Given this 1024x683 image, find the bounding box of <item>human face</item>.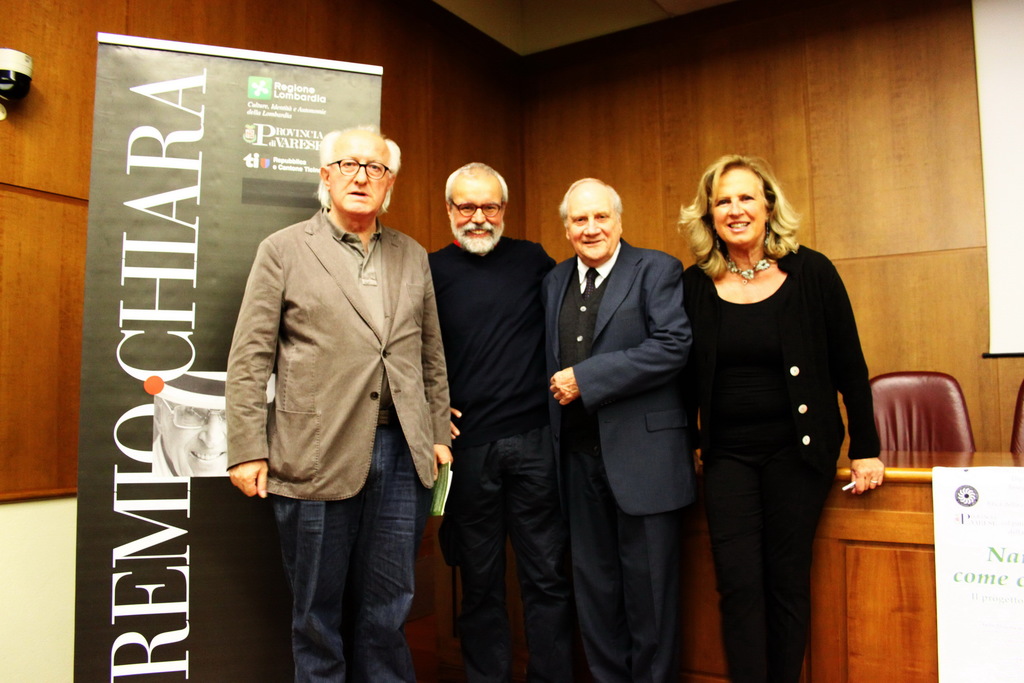
<region>712, 161, 769, 247</region>.
